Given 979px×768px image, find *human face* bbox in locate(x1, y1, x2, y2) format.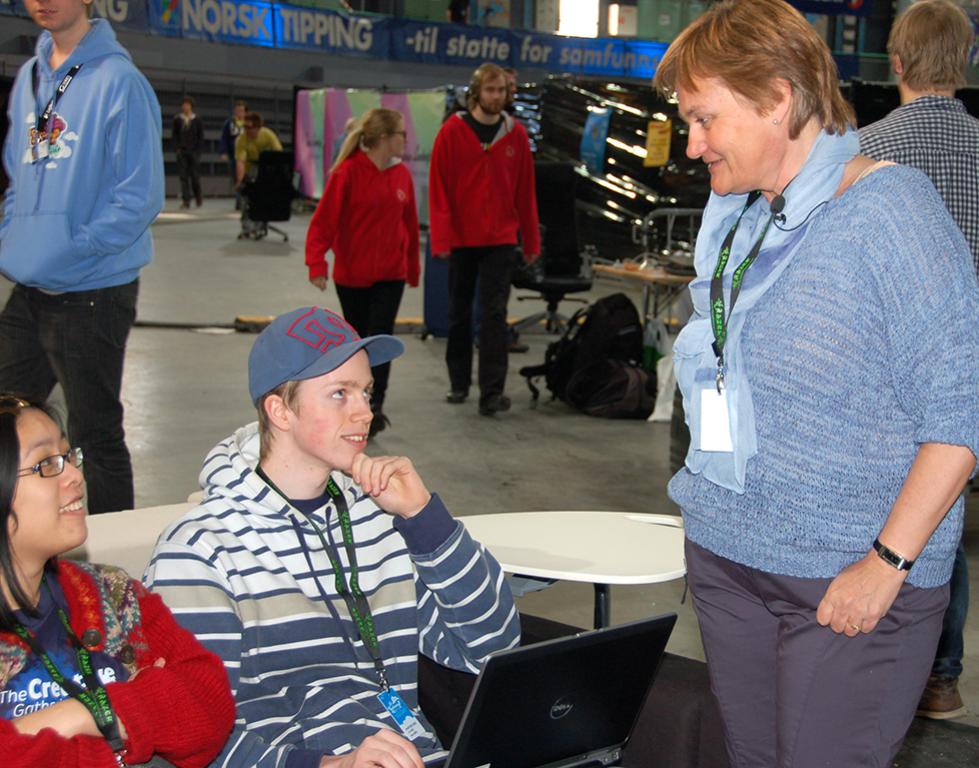
locate(676, 81, 770, 199).
